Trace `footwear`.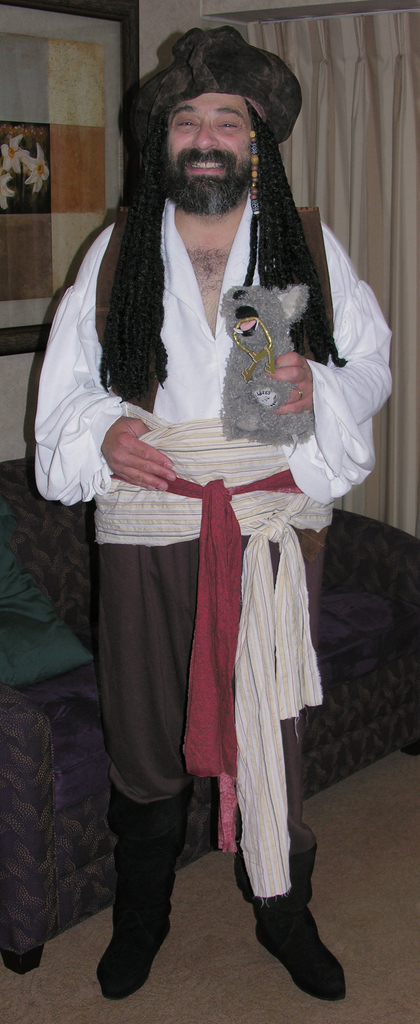
Traced to BBox(248, 888, 343, 1004).
